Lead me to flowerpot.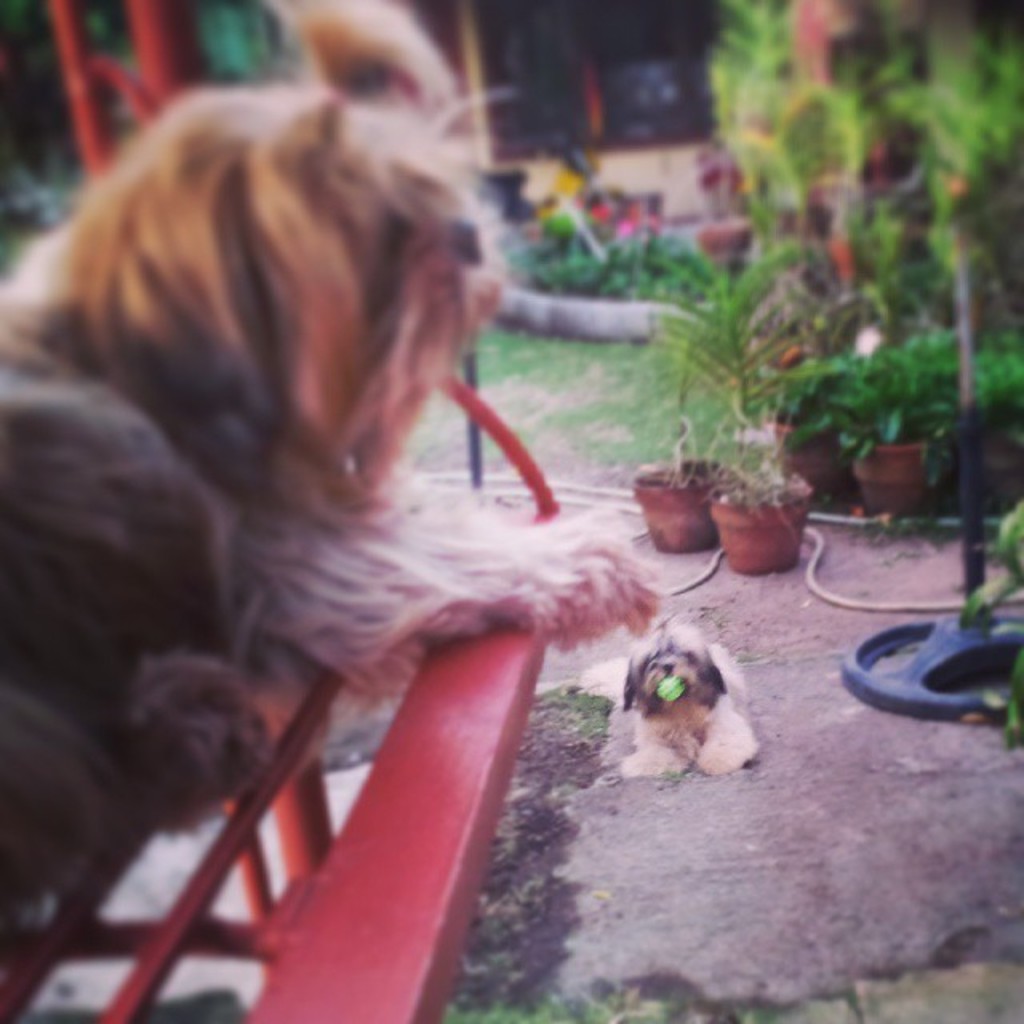
Lead to [left=698, top=208, right=768, bottom=266].
